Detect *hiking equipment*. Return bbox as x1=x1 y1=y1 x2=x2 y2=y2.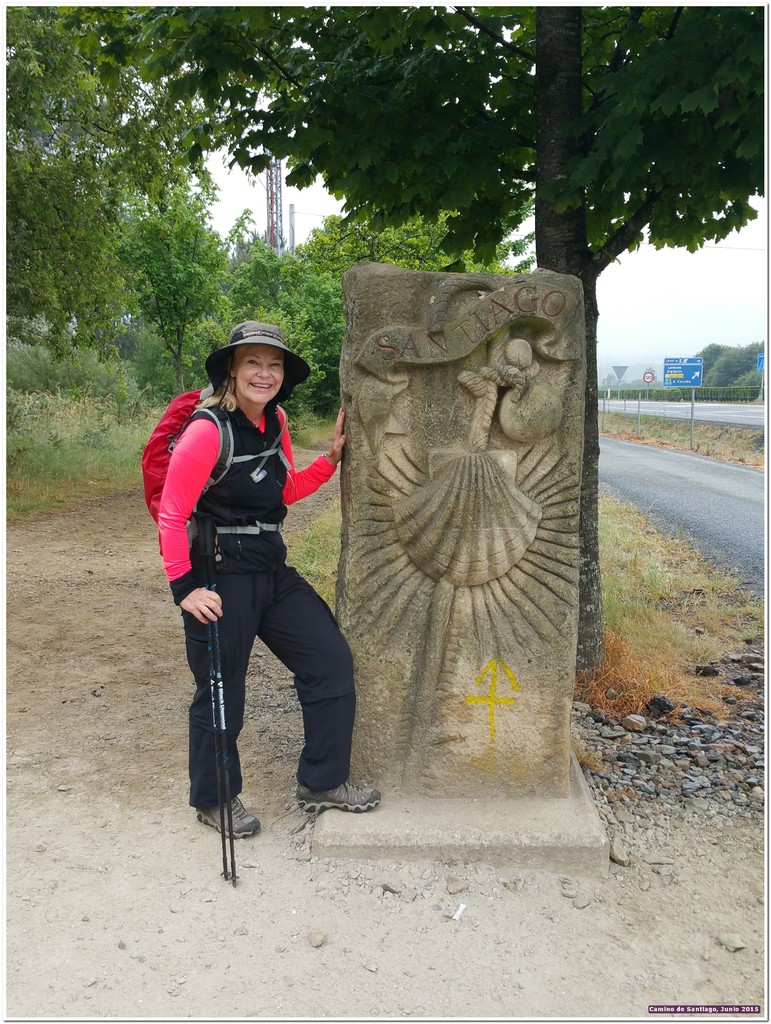
x1=138 y1=378 x2=296 y2=579.
